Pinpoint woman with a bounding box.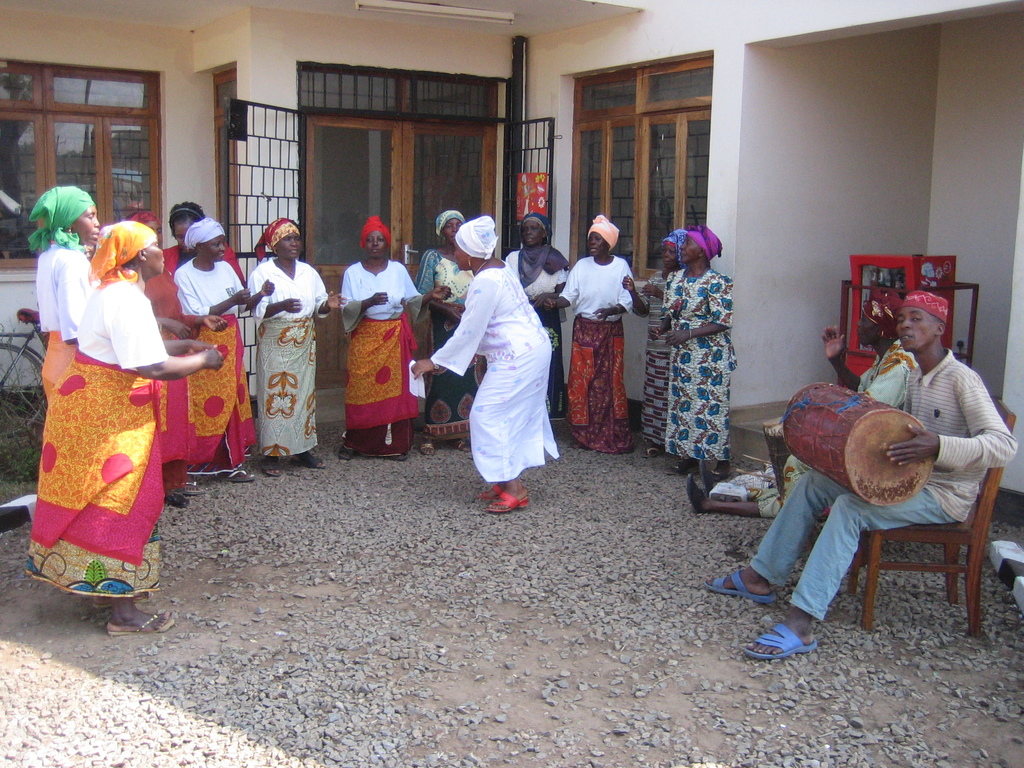
544/216/639/458.
